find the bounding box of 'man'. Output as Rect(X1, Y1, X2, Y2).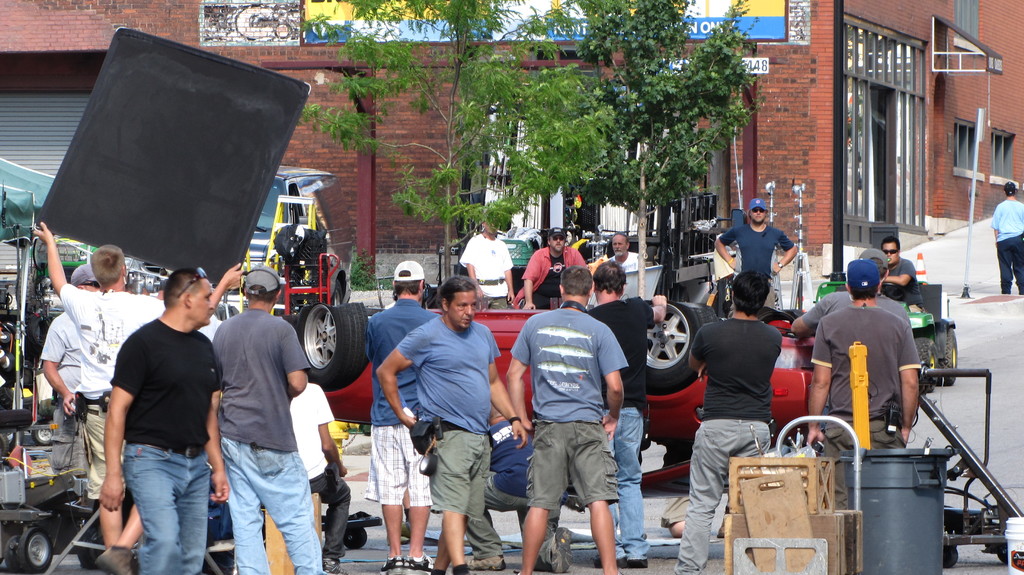
Rect(716, 197, 799, 309).
